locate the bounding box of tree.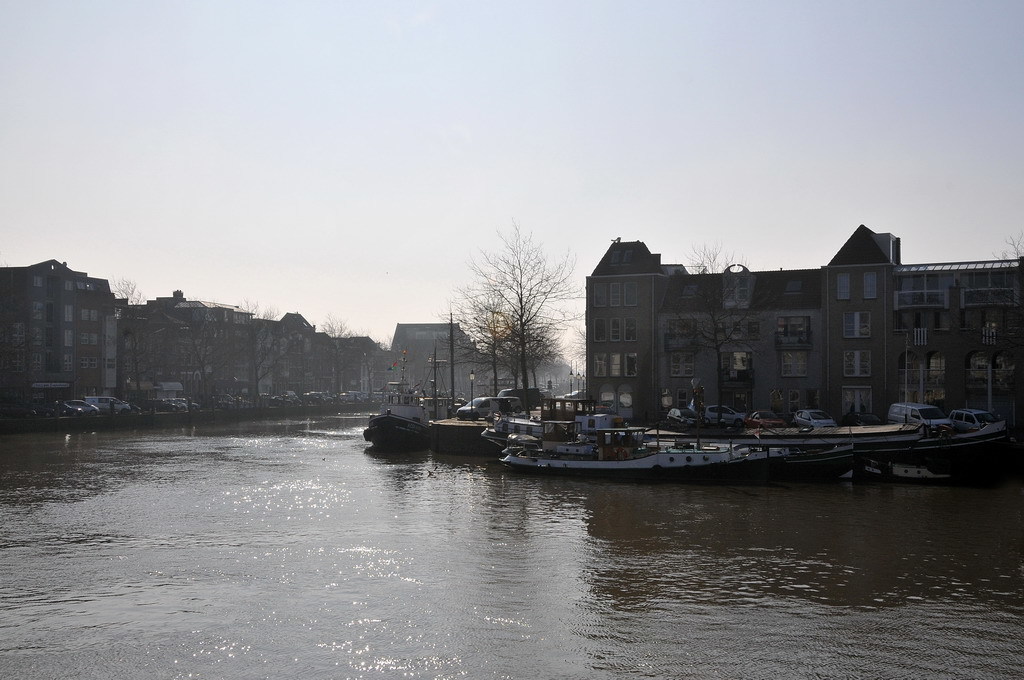
Bounding box: bbox=(485, 300, 567, 400).
